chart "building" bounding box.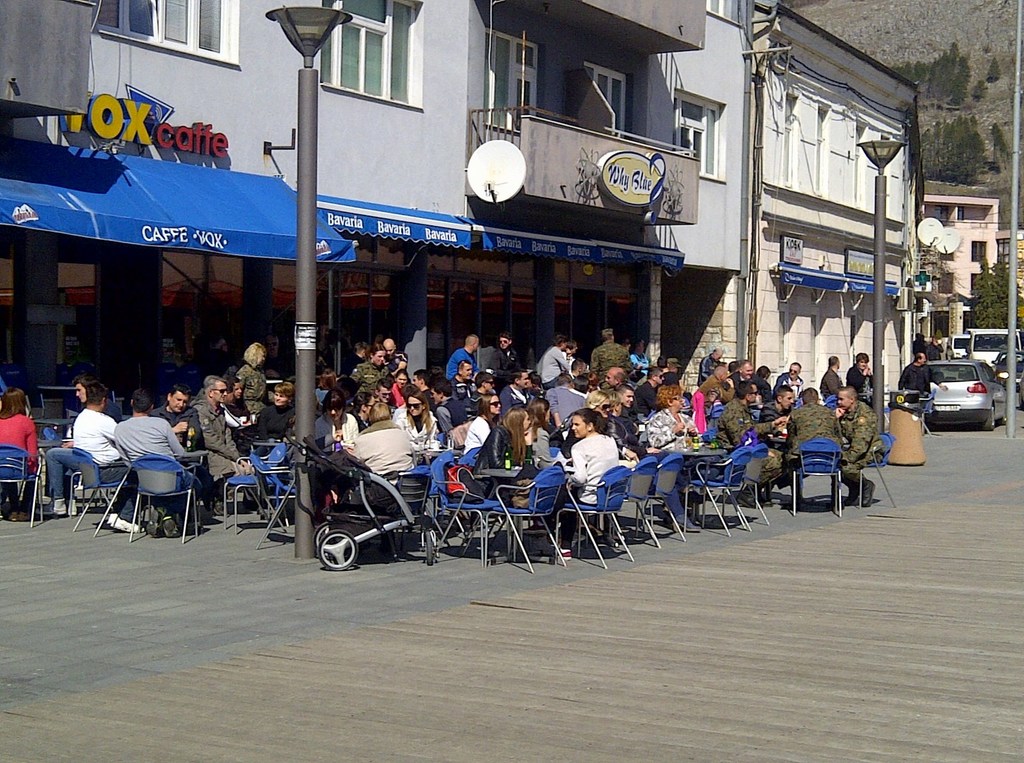
Charted: 920 196 1000 360.
